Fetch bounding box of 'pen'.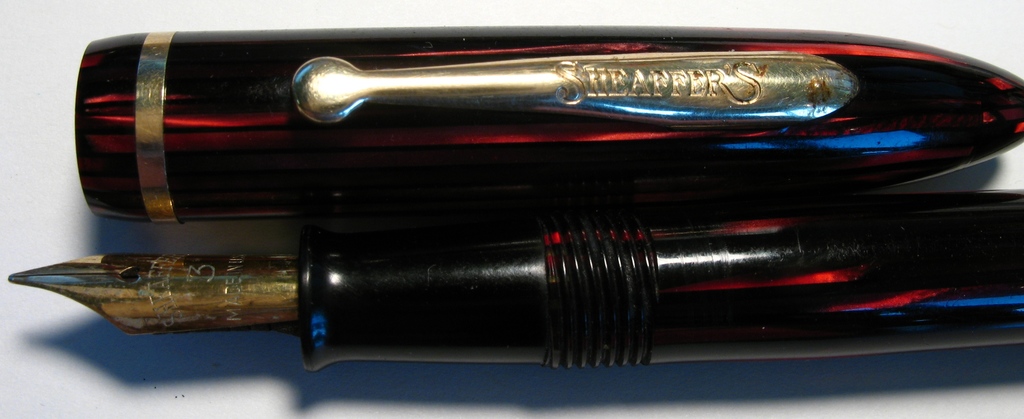
Bbox: Rect(3, 176, 1023, 378).
